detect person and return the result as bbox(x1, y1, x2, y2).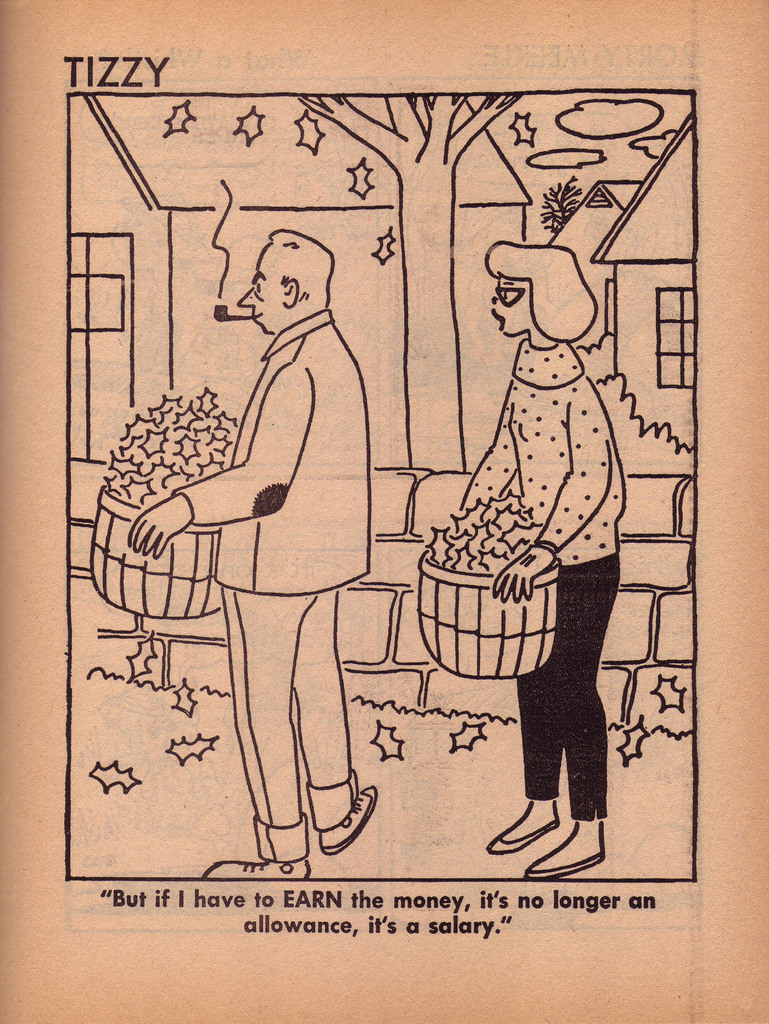
bbox(455, 239, 627, 884).
